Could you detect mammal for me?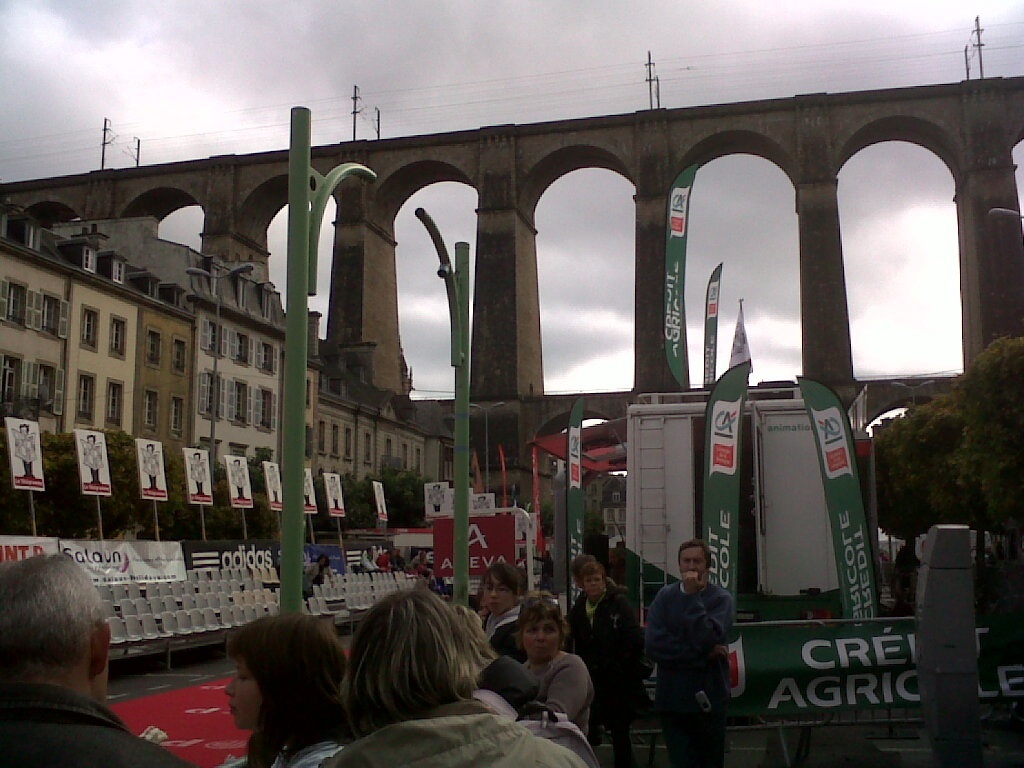
Detection result: x1=220 y1=609 x2=354 y2=767.
